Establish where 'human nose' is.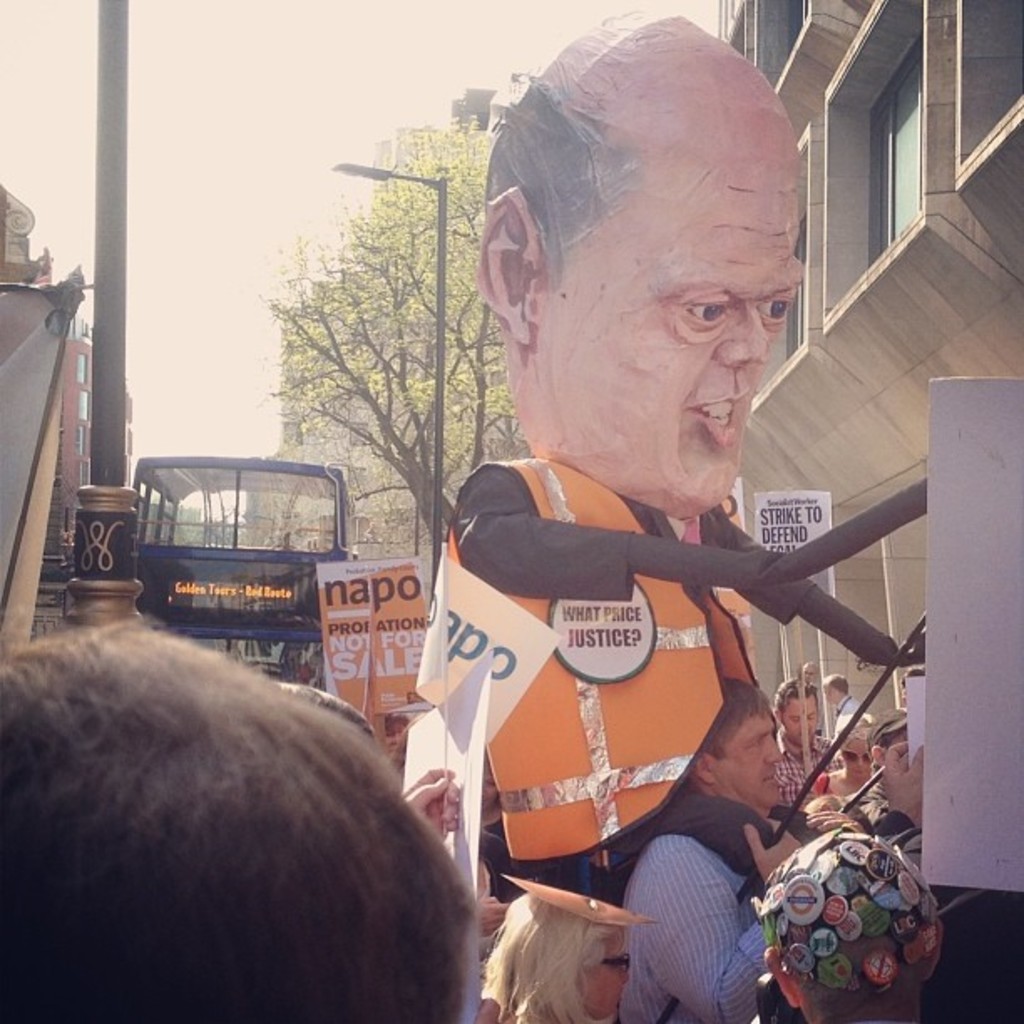
Established at <region>714, 296, 771, 371</region>.
